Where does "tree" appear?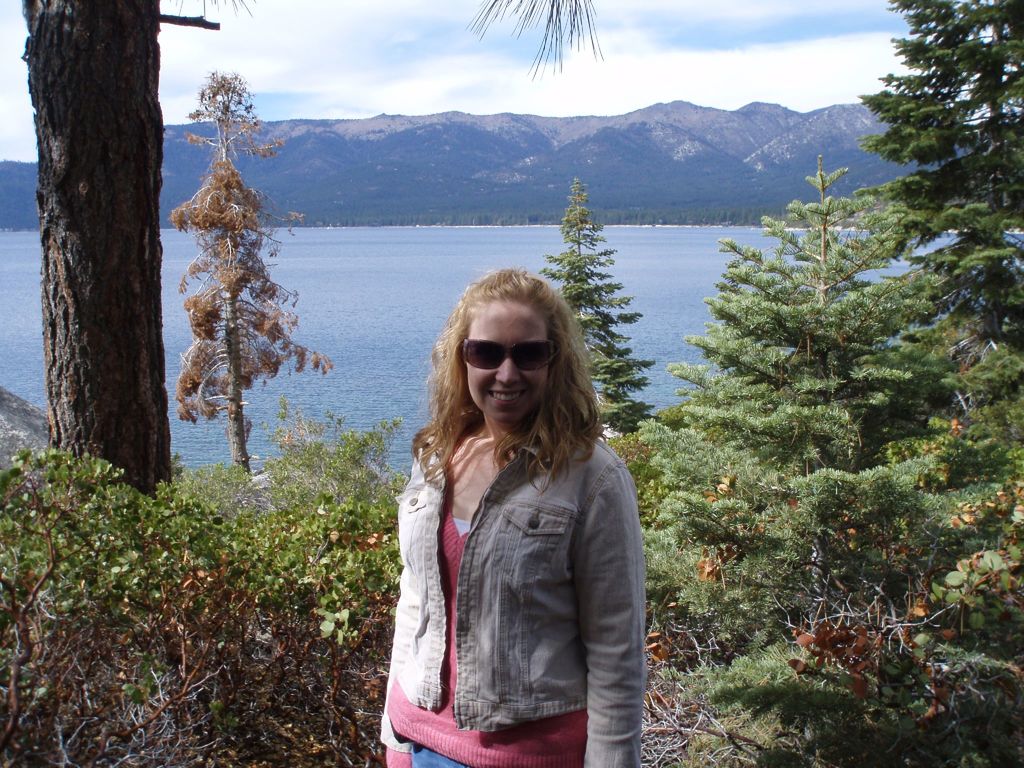
Appears at [13, 0, 252, 502].
